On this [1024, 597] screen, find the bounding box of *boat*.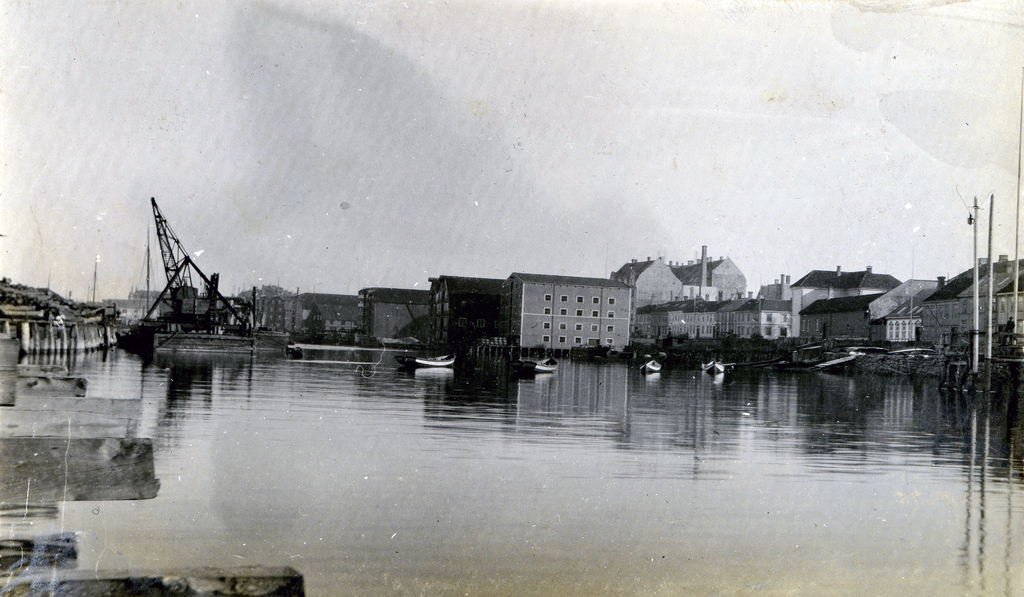
Bounding box: locate(508, 355, 557, 373).
